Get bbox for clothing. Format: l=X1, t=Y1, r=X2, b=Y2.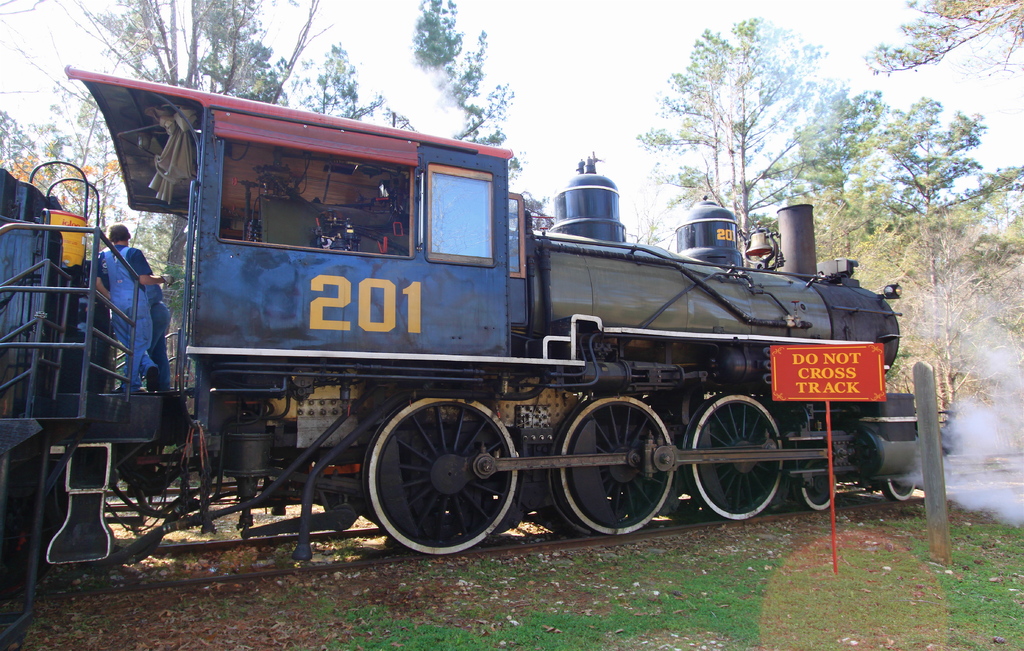
l=97, t=243, r=160, b=389.
